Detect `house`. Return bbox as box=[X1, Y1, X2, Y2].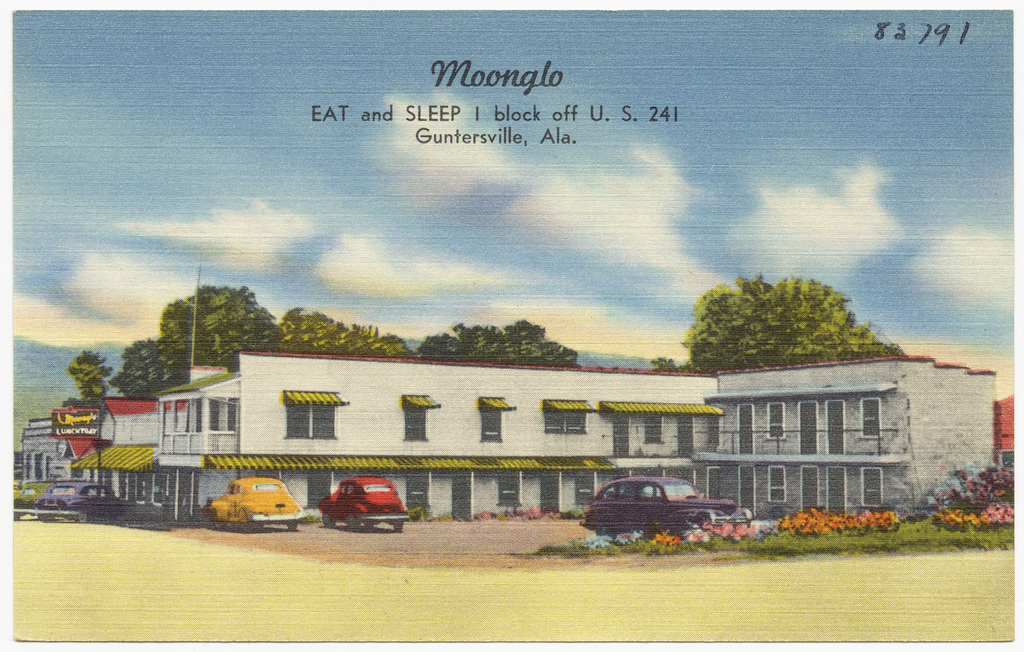
box=[687, 348, 993, 530].
